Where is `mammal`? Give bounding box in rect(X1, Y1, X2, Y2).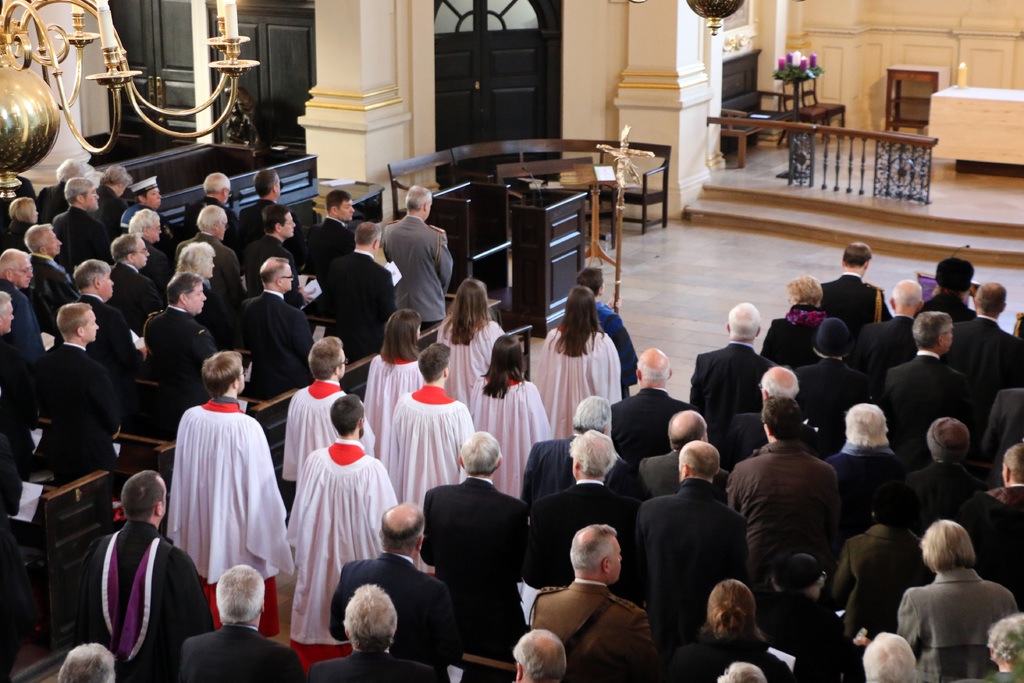
rect(880, 308, 976, 470).
